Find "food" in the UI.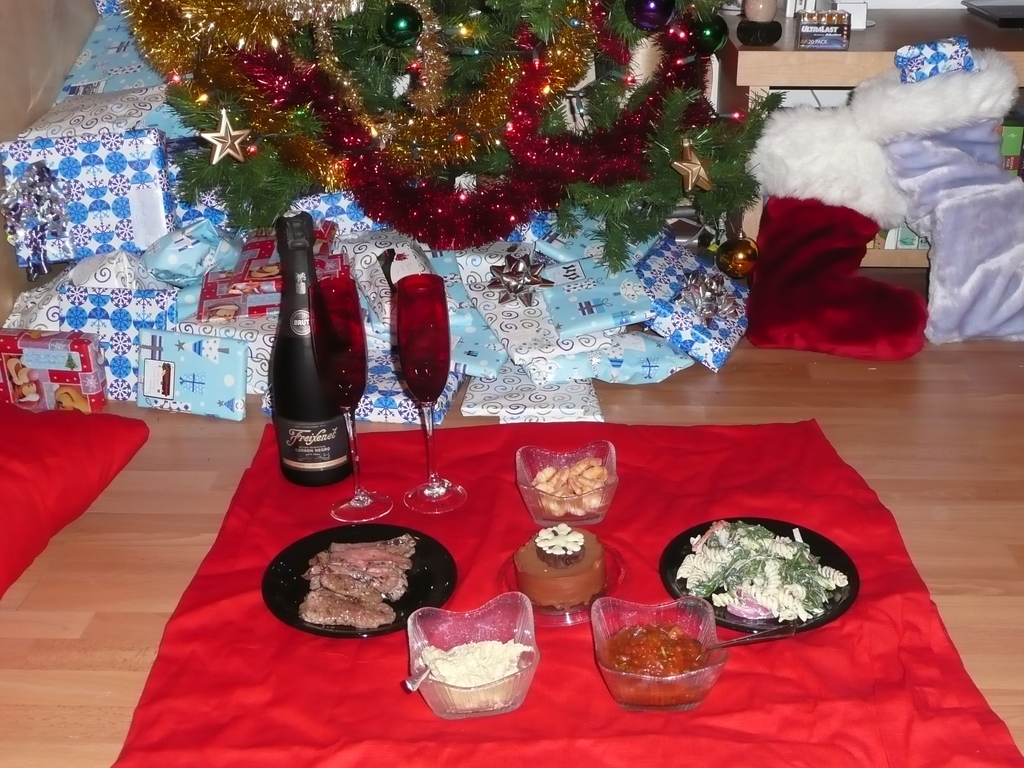
UI element at (671, 518, 852, 623).
